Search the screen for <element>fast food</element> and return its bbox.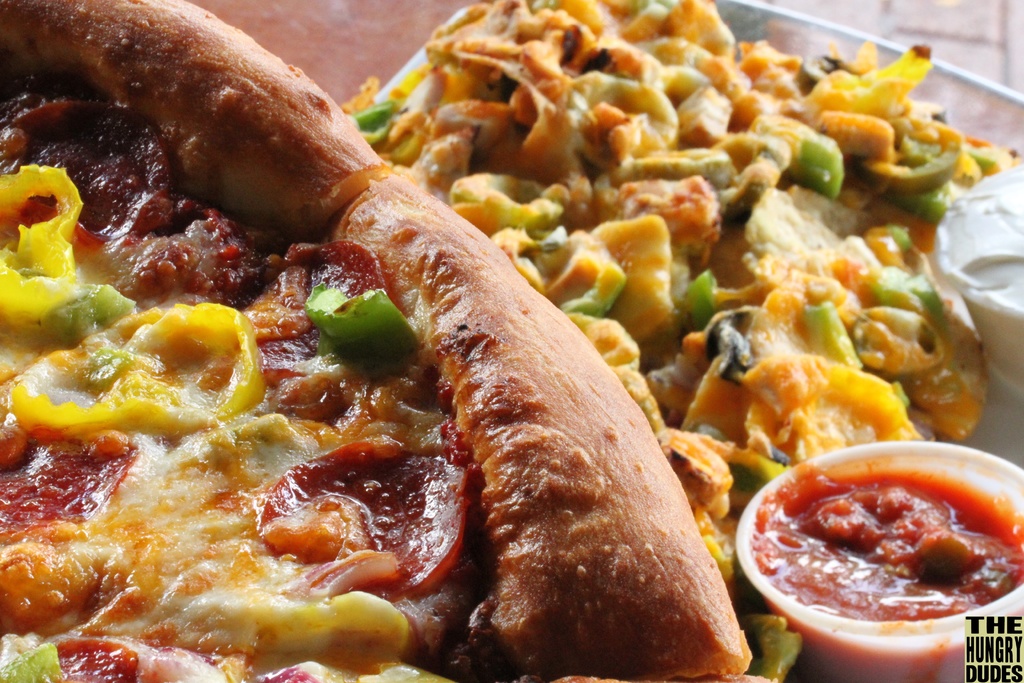
Found: l=328, t=0, r=1004, b=682.
